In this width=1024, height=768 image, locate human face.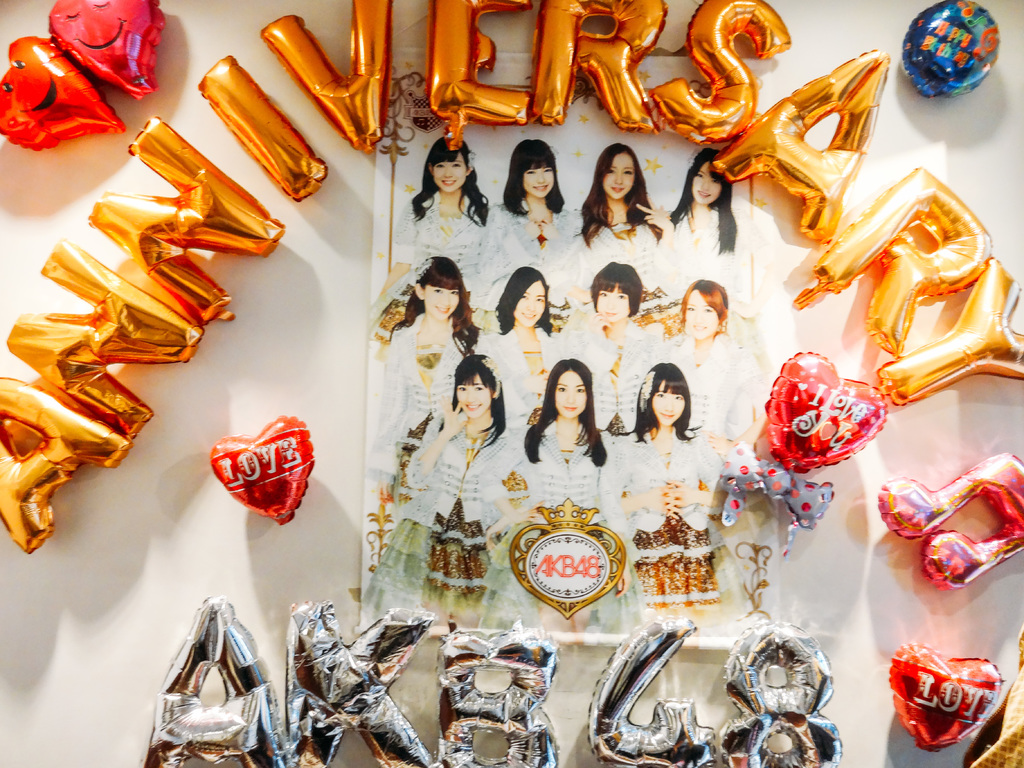
Bounding box: box=[422, 276, 466, 324].
